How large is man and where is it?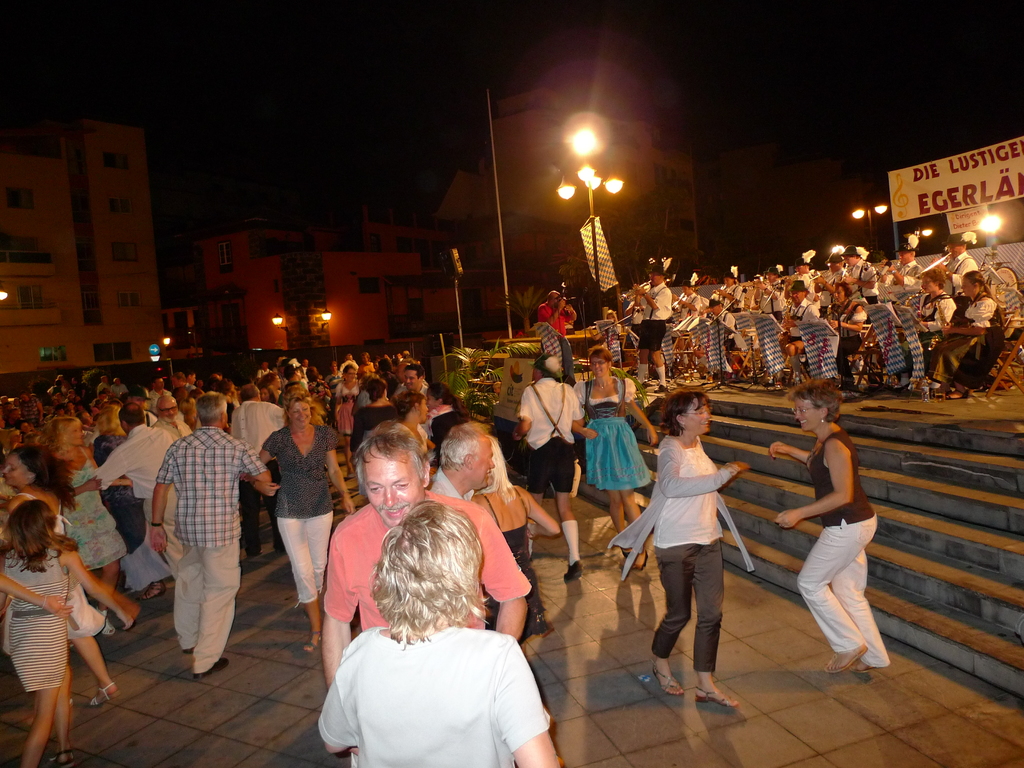
Bounding box: bbox=(108, 376, 129, 399).
